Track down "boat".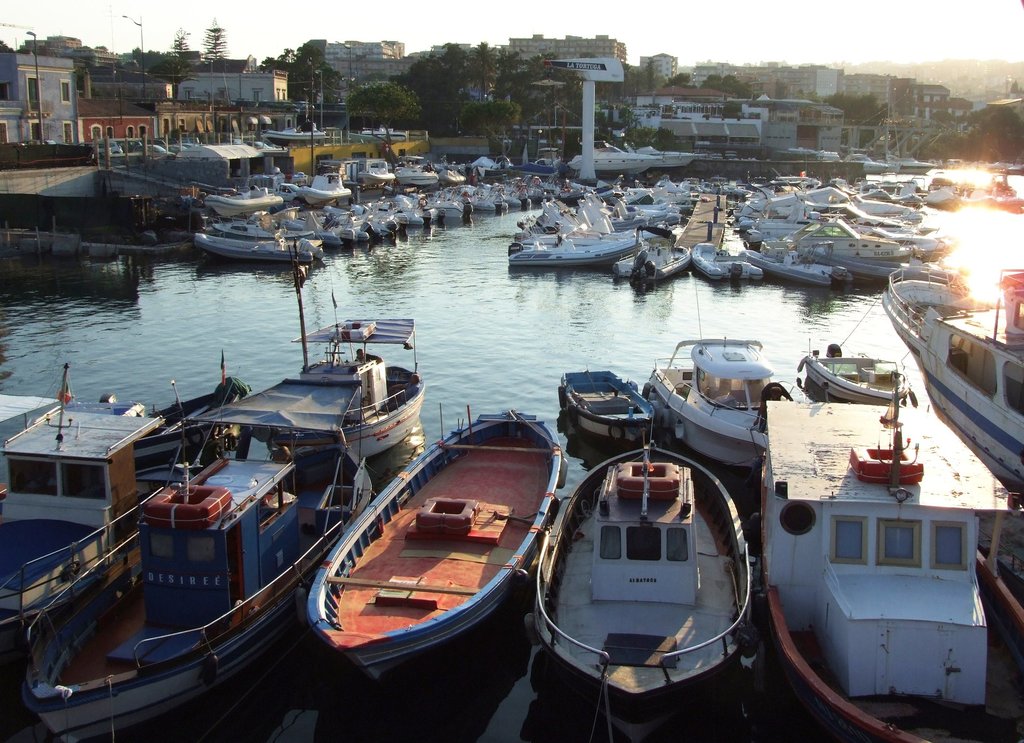
Tracked to [x1=24, y1=236, x2=434, y2=742].
